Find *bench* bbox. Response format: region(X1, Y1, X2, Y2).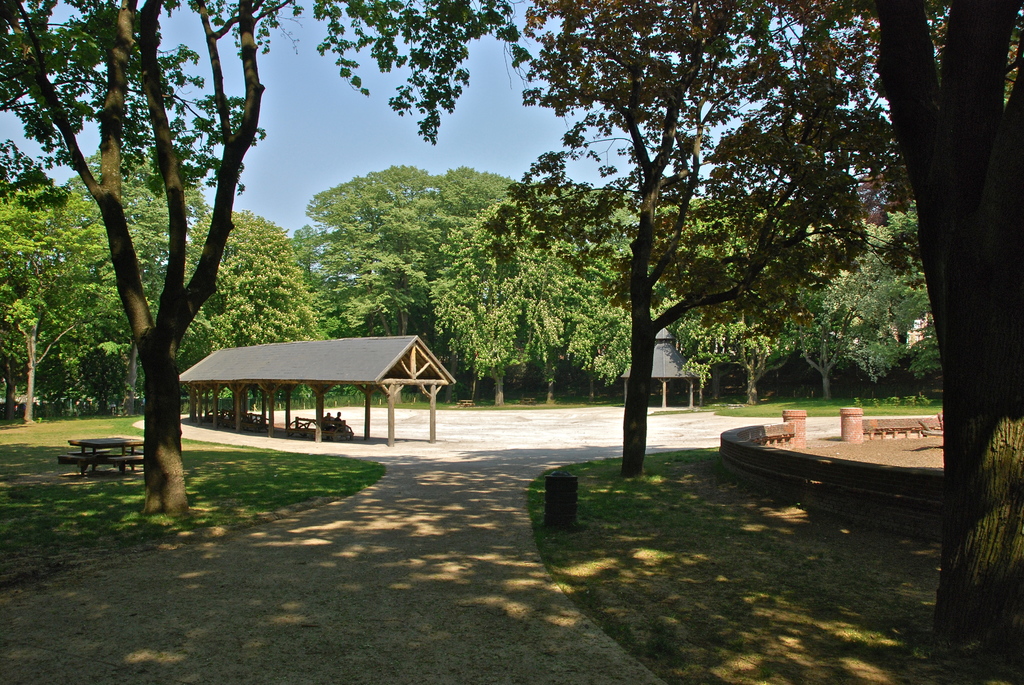
region(288, 416, 354, 443).
